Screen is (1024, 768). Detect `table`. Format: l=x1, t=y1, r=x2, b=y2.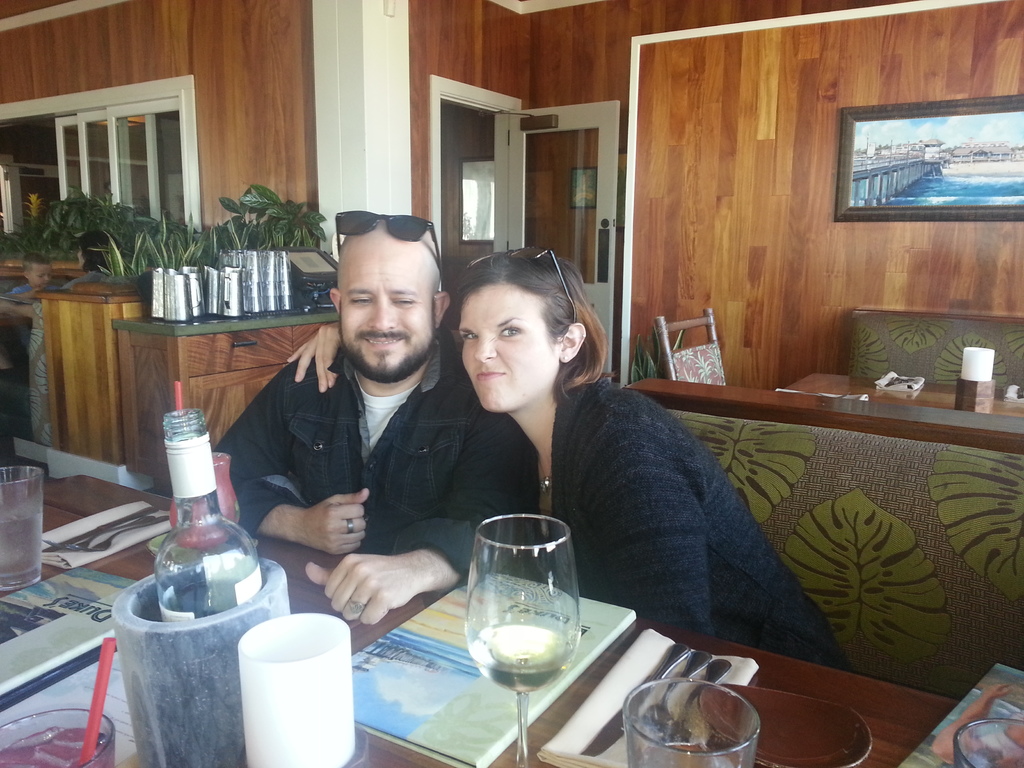
l=0, t=468, r=1023, b=767.
